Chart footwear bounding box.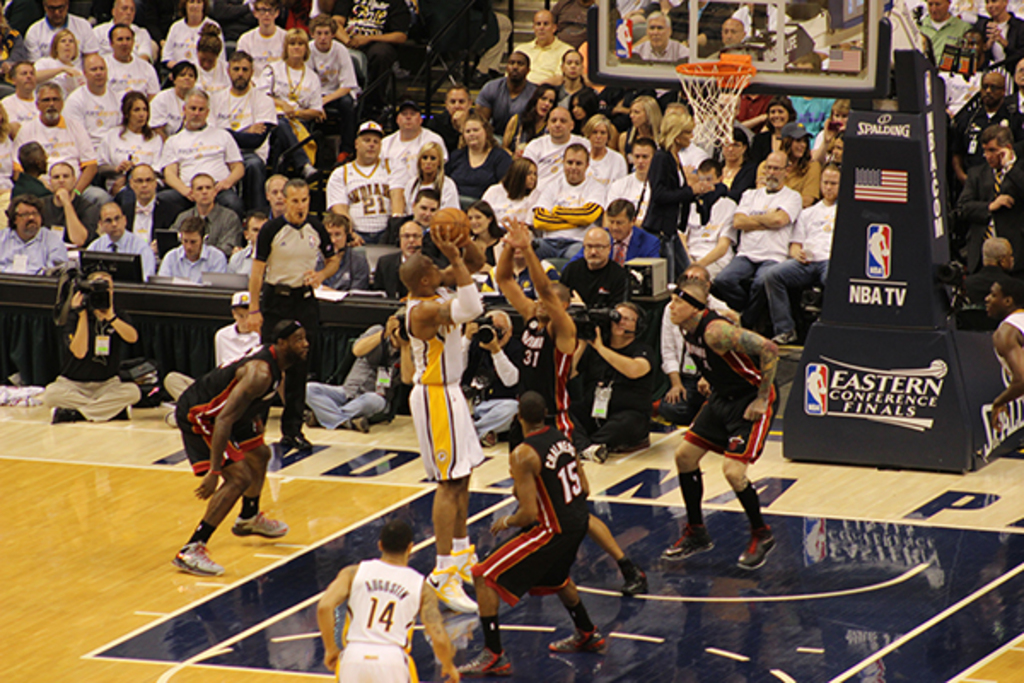
Charted: bbox=[454, 545, 481, 587].
